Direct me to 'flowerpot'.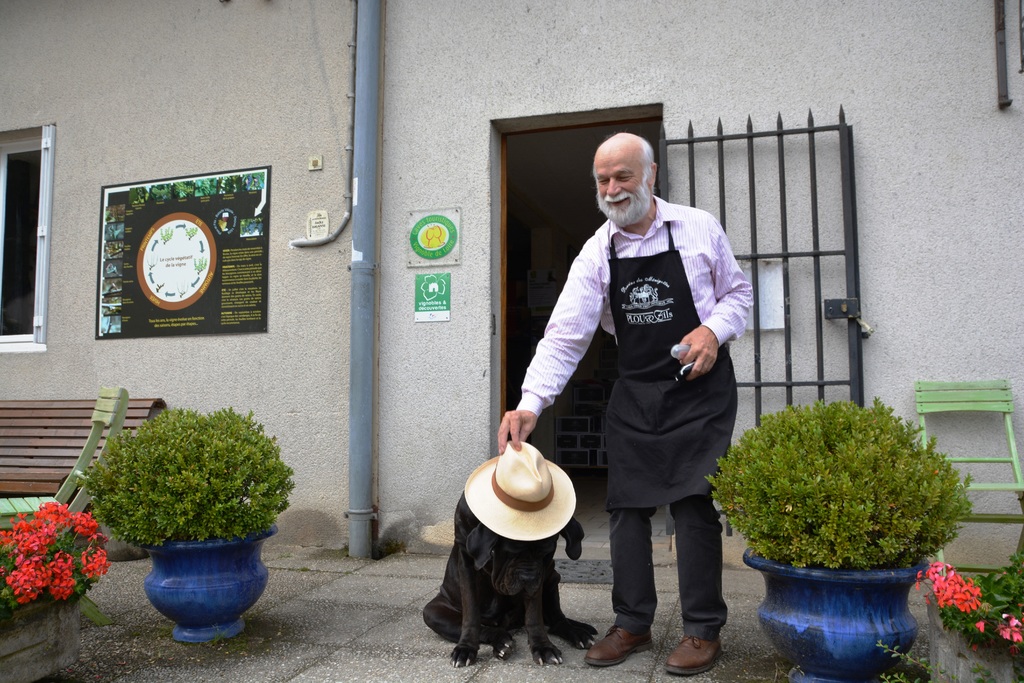
Direction: [x1=0, y1=550, x2=86, y2=682].
